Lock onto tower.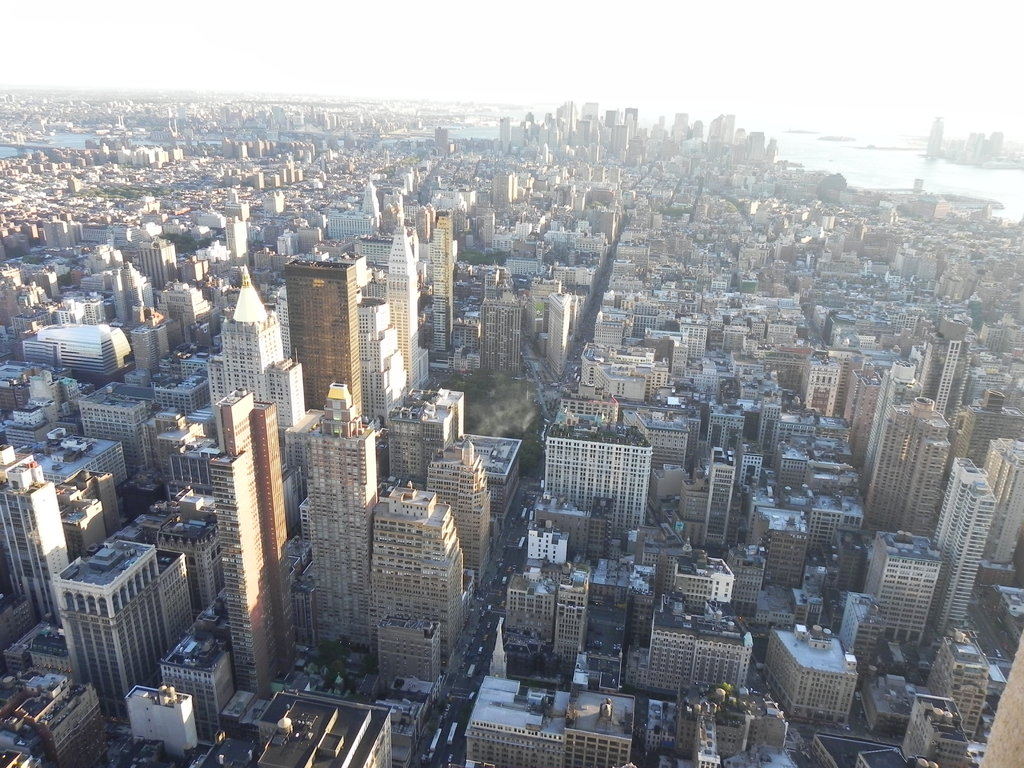
Locked: region(874, 394, 936, 550).
